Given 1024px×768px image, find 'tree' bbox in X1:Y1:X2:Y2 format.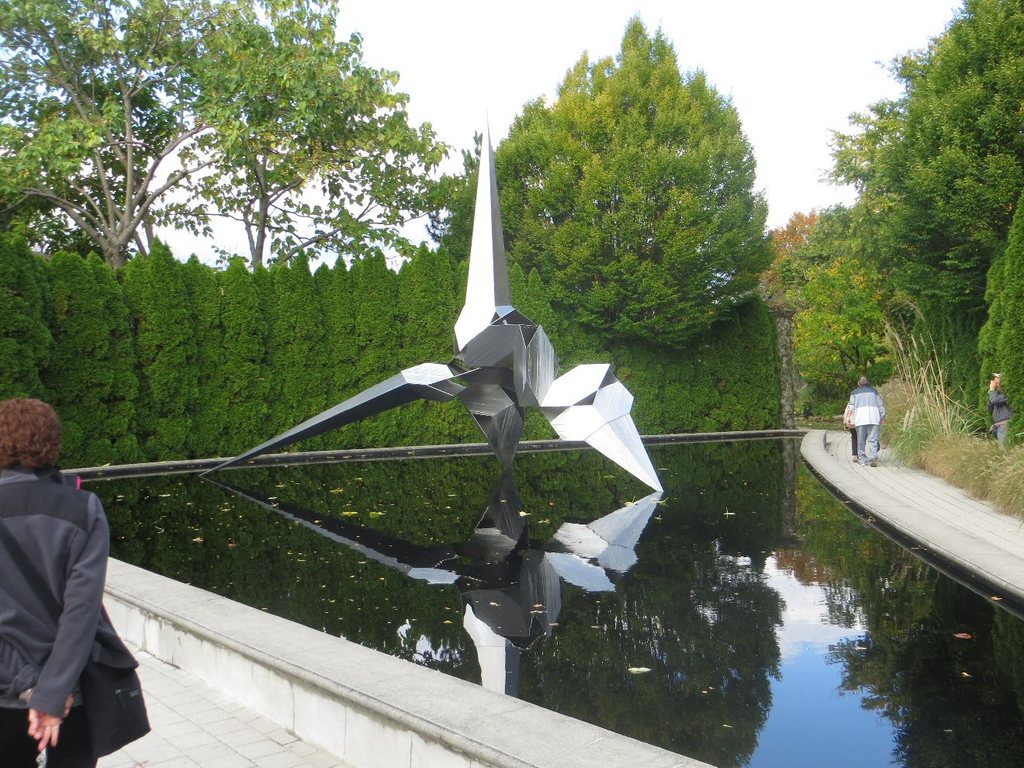
434:5:786:357.
